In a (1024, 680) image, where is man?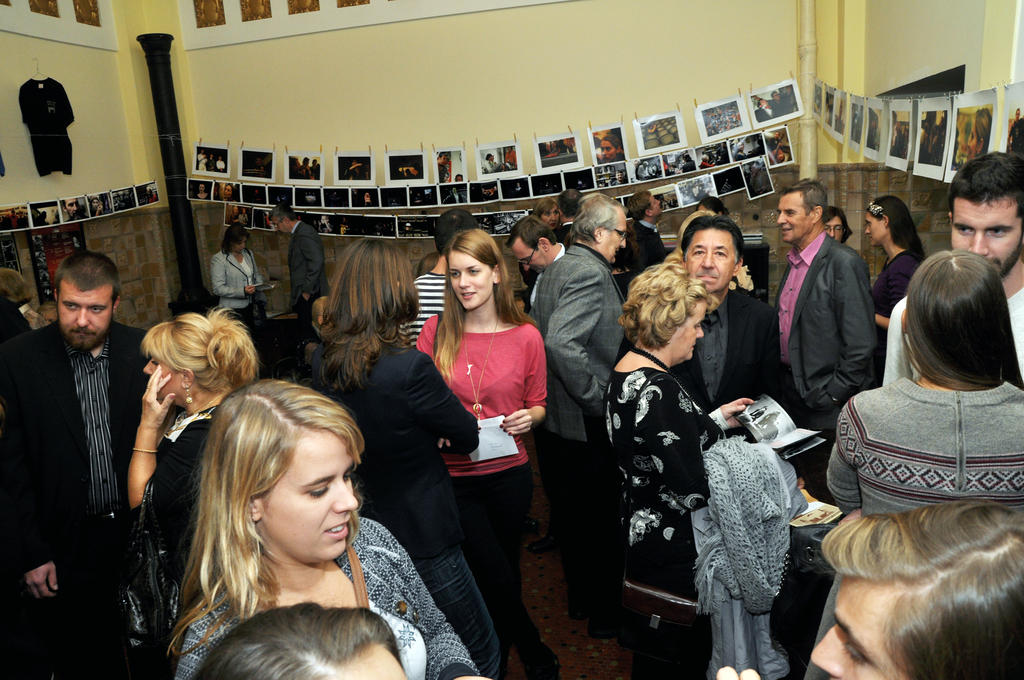
532 188 639 630.
